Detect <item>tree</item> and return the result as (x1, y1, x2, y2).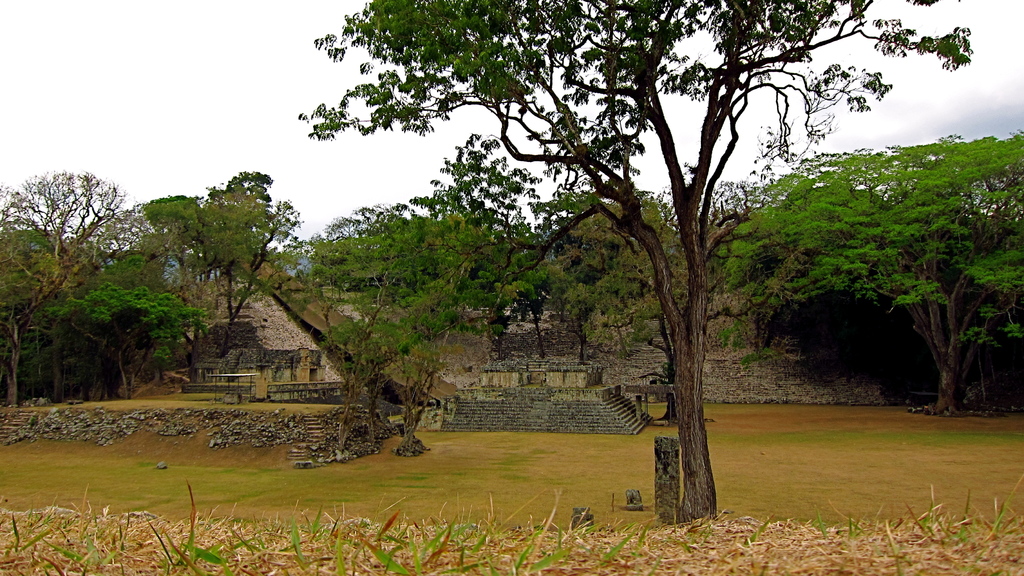
(0, 156, 202, 420).
